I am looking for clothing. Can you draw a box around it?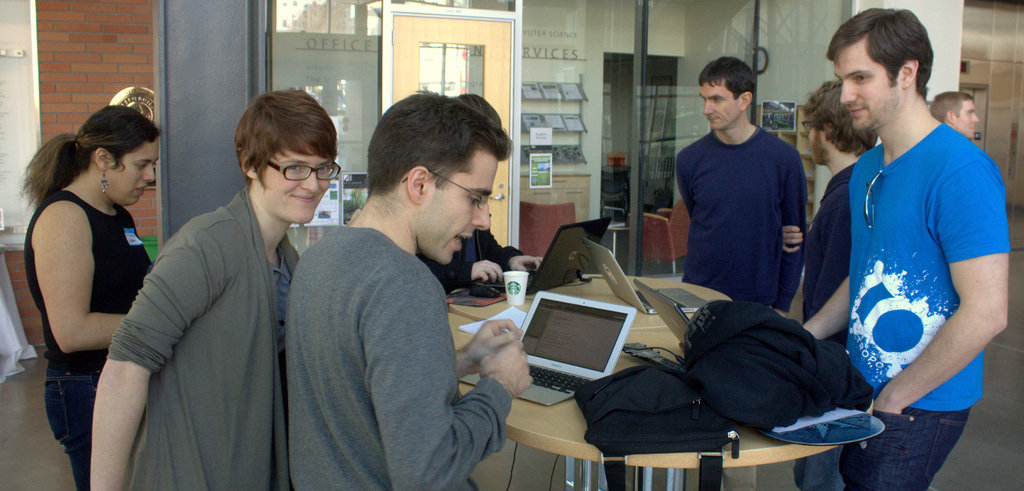
Sure, the bounding box is {"x1": 417, "y1": 228, "x2": 513, "y2": 293}.
